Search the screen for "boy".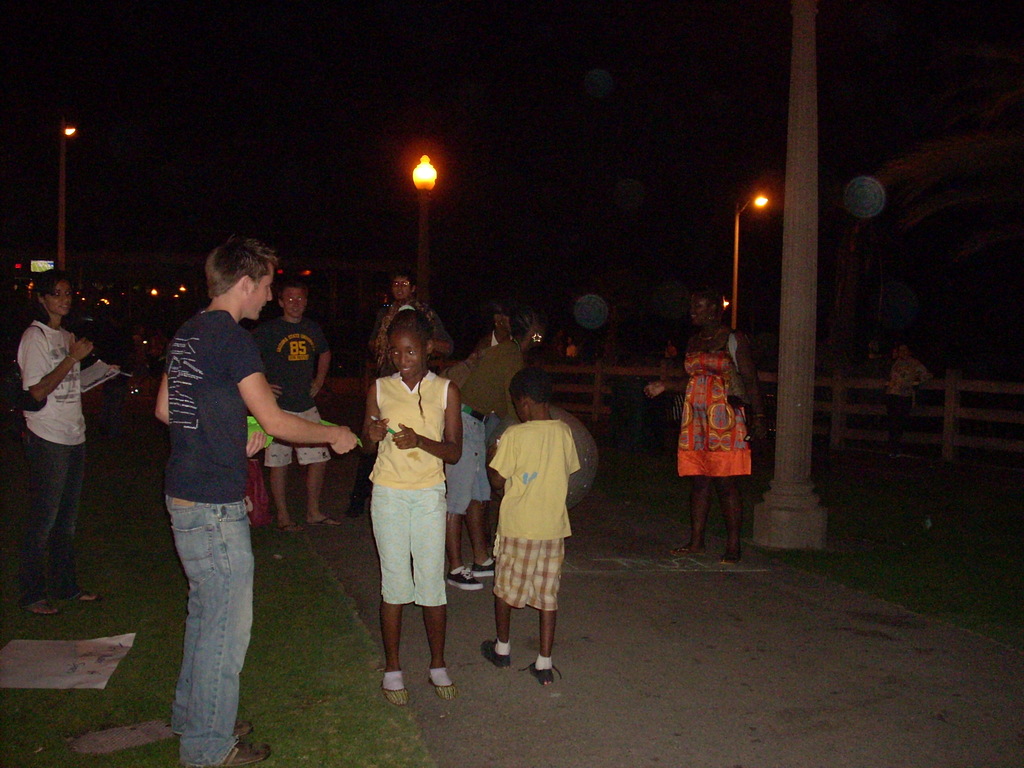
Found at pyautogui.locateOnScreen(468, 371, 597, 685).
